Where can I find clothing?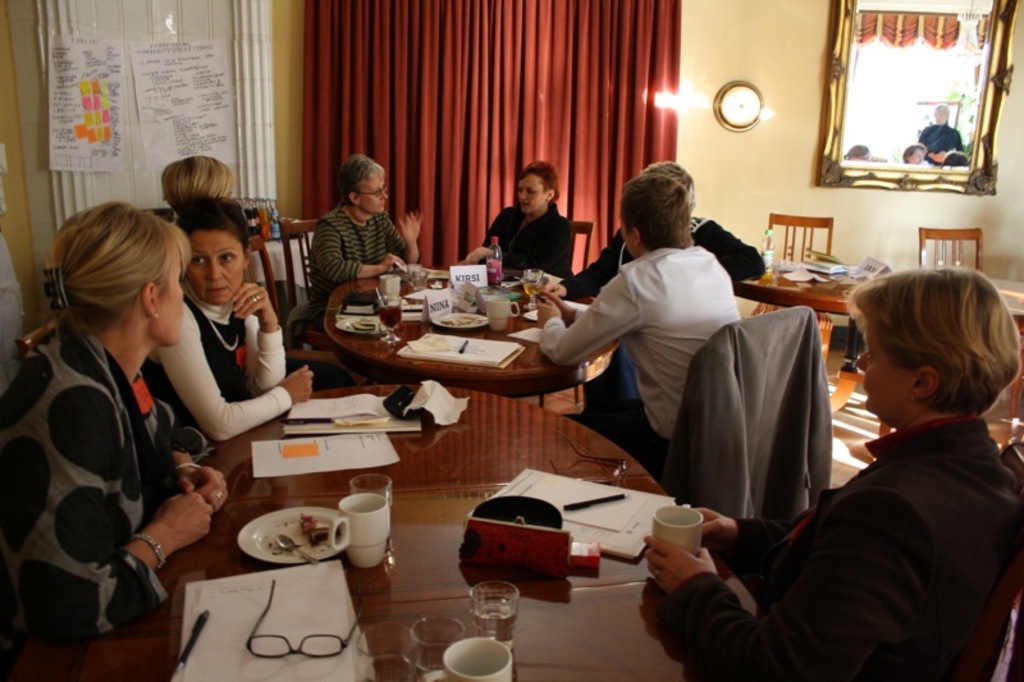
You can find it at (left=133, top=278, right=283, bottom=411).
